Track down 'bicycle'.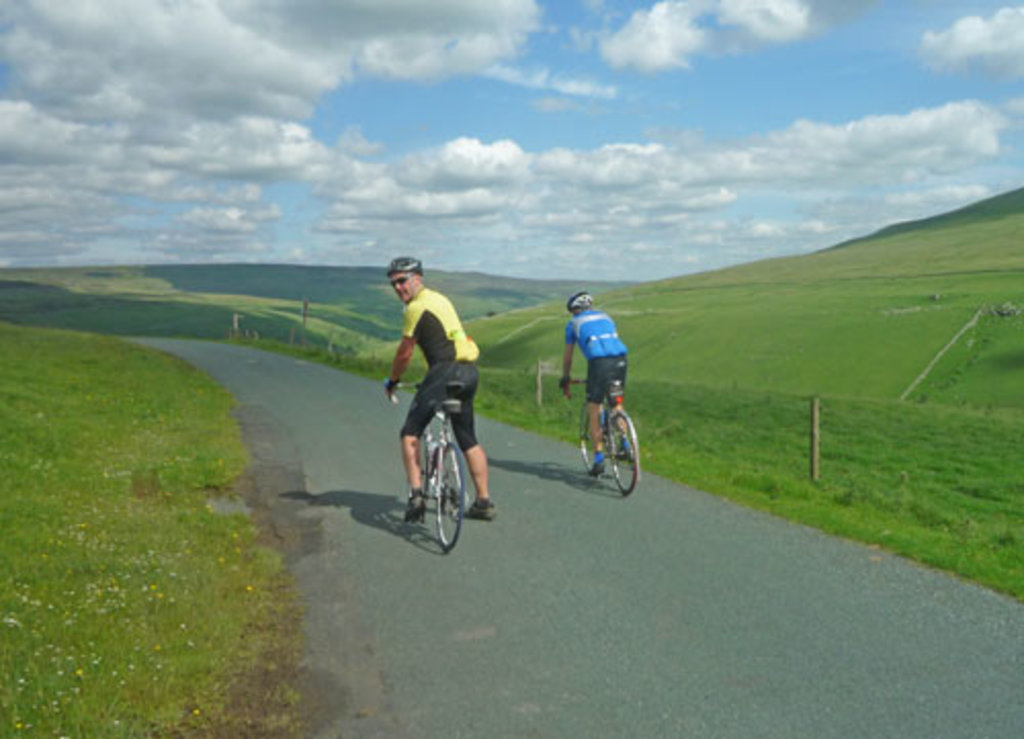
Tracked to [406, 375, 485, 540].
